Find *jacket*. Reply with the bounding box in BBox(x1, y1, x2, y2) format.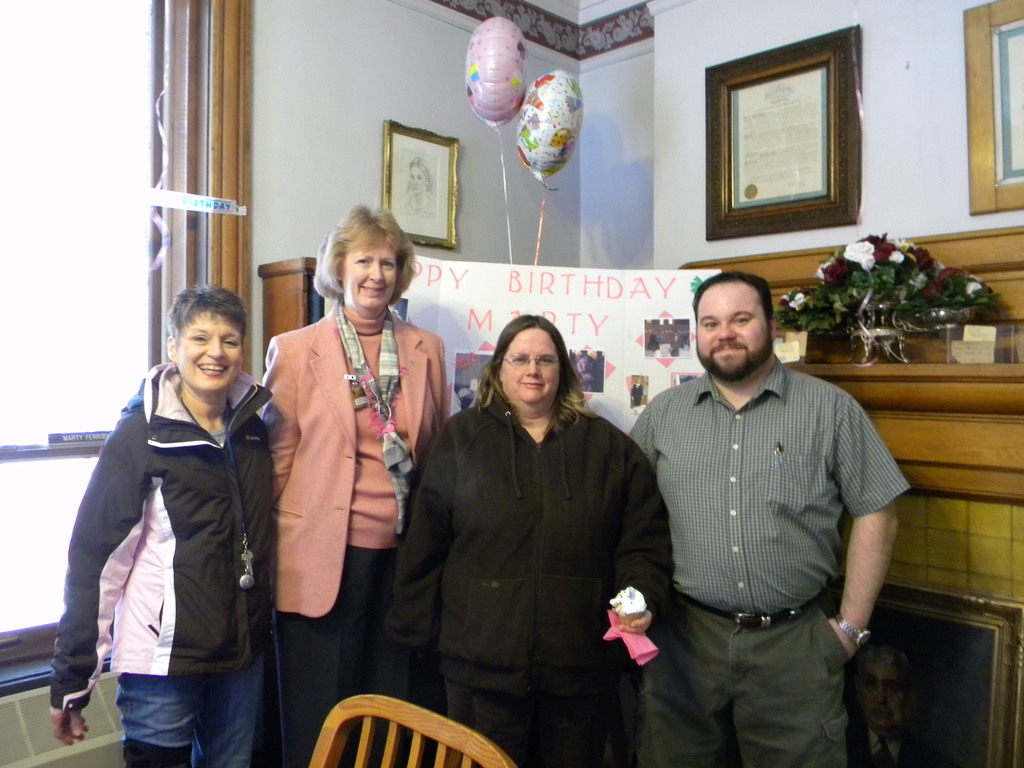
BBox(50, 357, 287, 716).
